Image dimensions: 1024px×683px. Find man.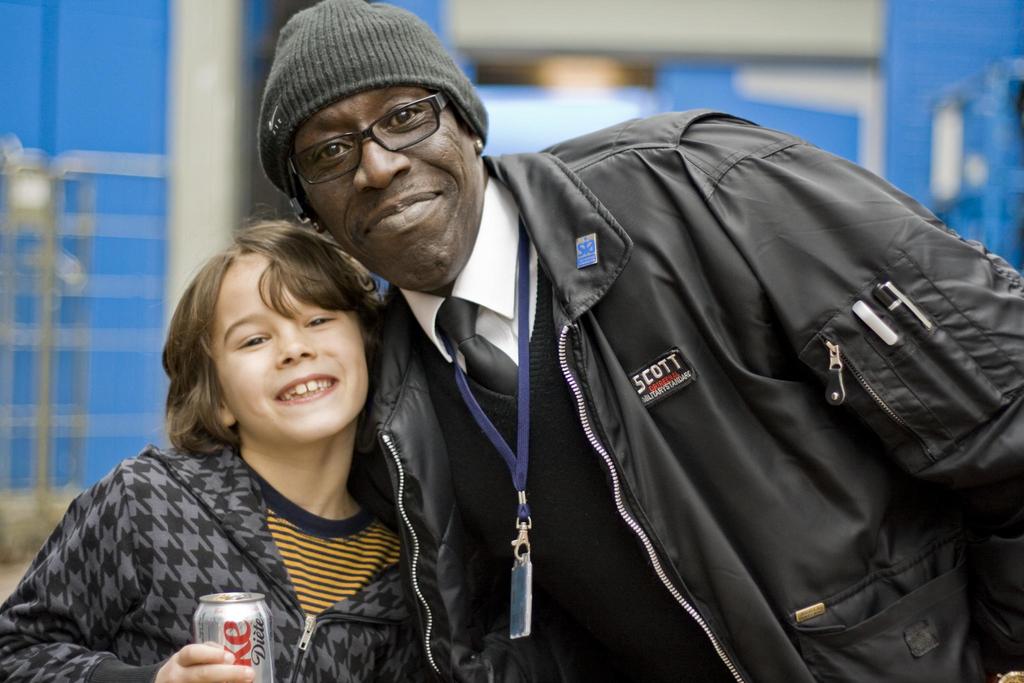
(x1=257, y1=37, x2=1004, y2=682).
